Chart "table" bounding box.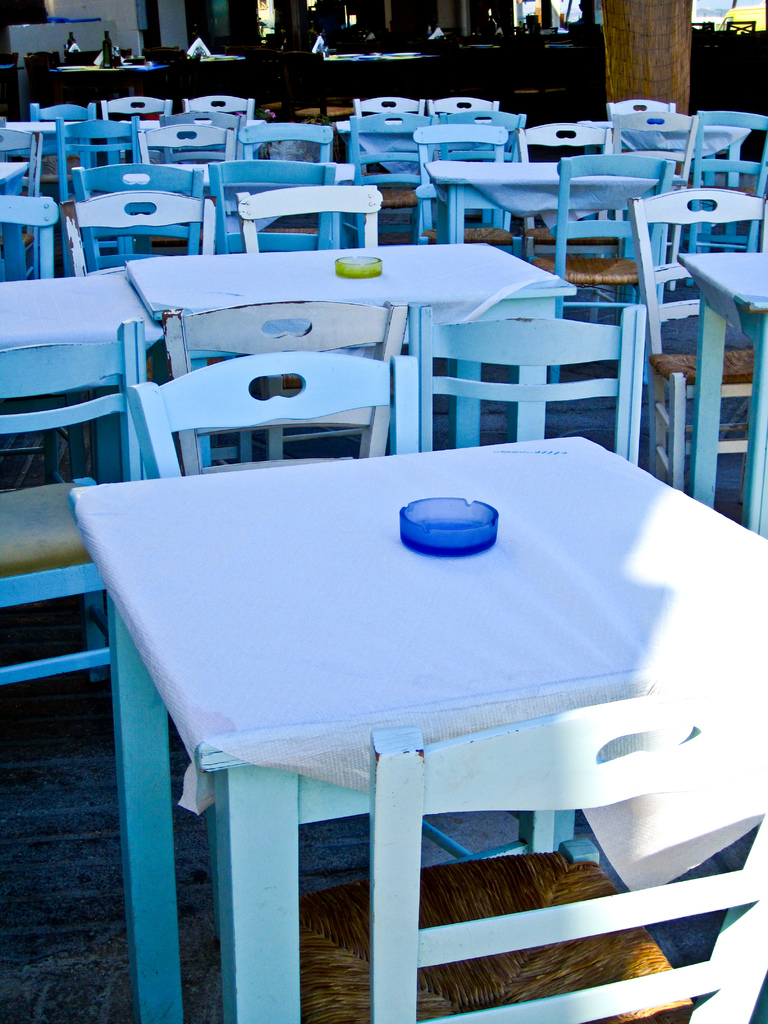
Charted: l=66, t=428, r=767, b=1023.
